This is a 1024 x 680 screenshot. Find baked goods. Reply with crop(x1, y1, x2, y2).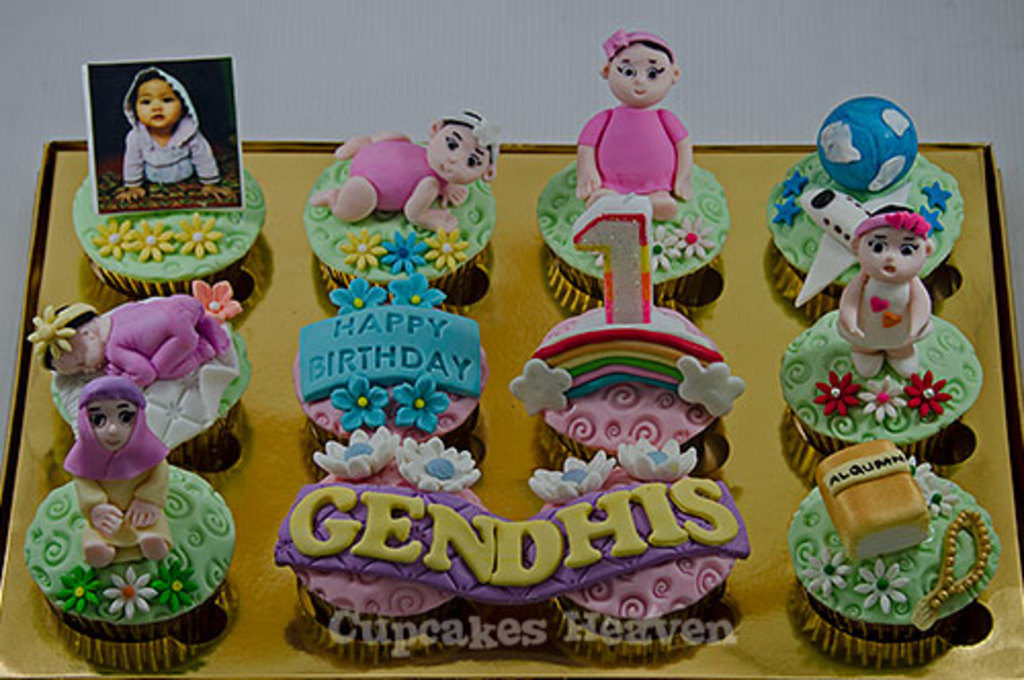
crop(76, 53, 268, 295).
